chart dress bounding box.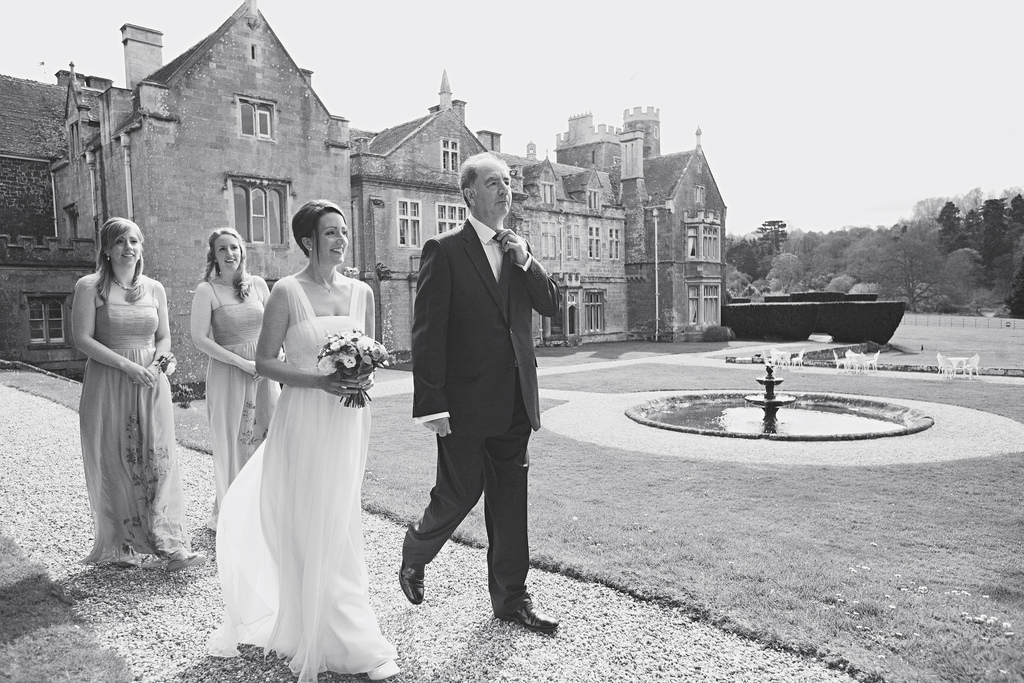
Charted: bbox(79, 281, 191, 570).
